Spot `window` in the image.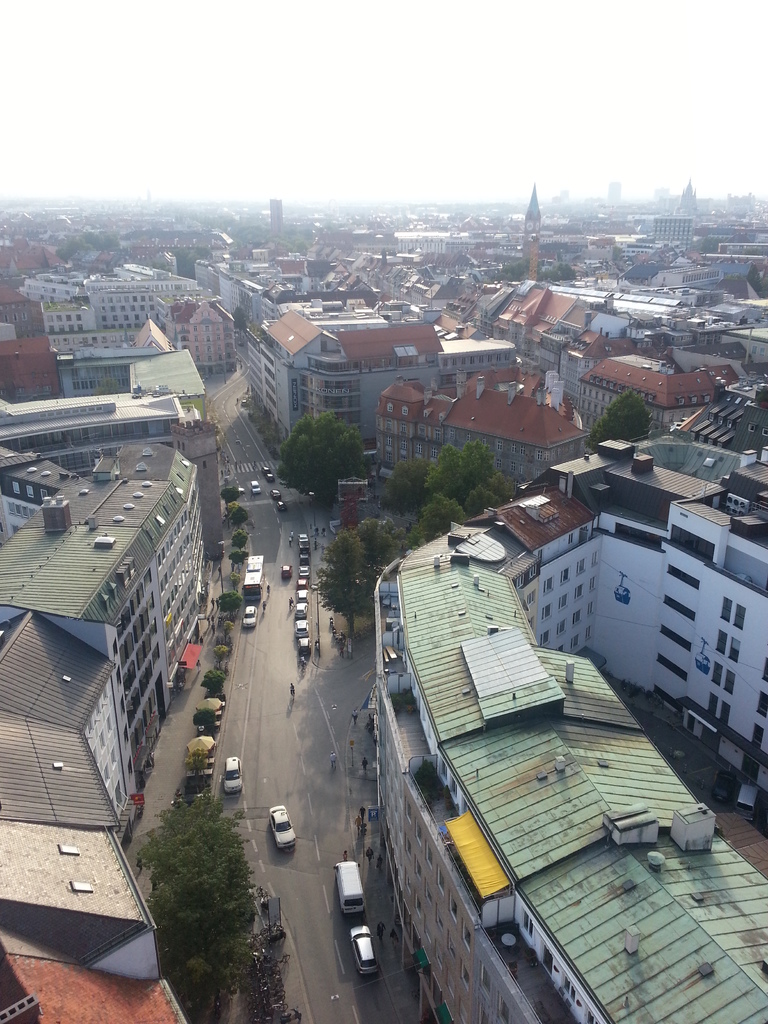
`window` found at (x1=447, y1=941, x2=456, y2=953).
